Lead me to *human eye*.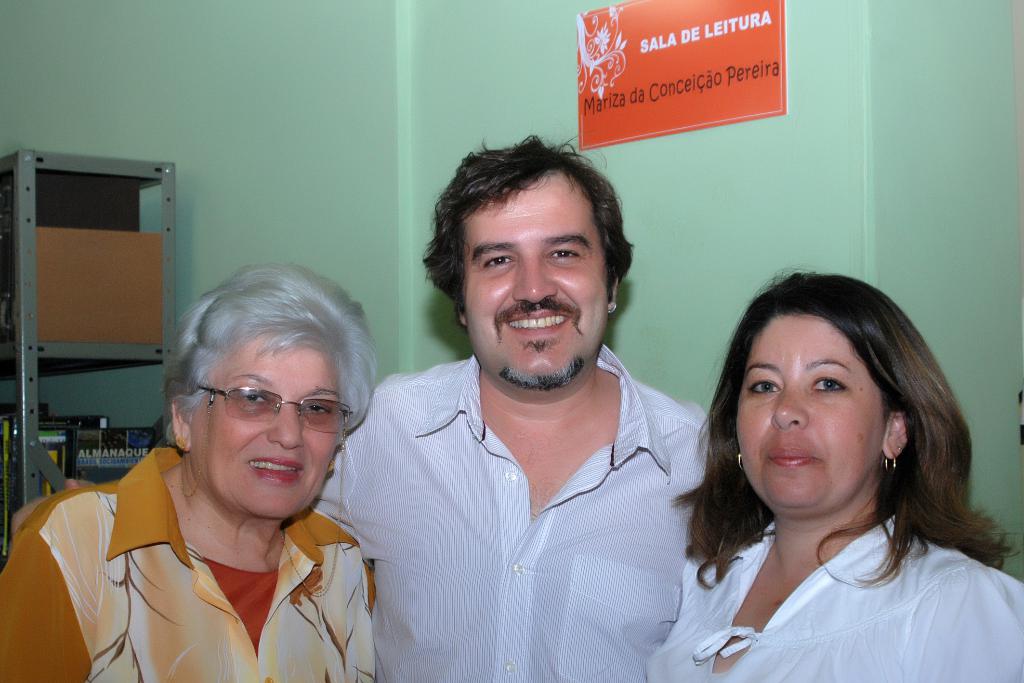
Lead to box=[541, 243, 583, 267].
